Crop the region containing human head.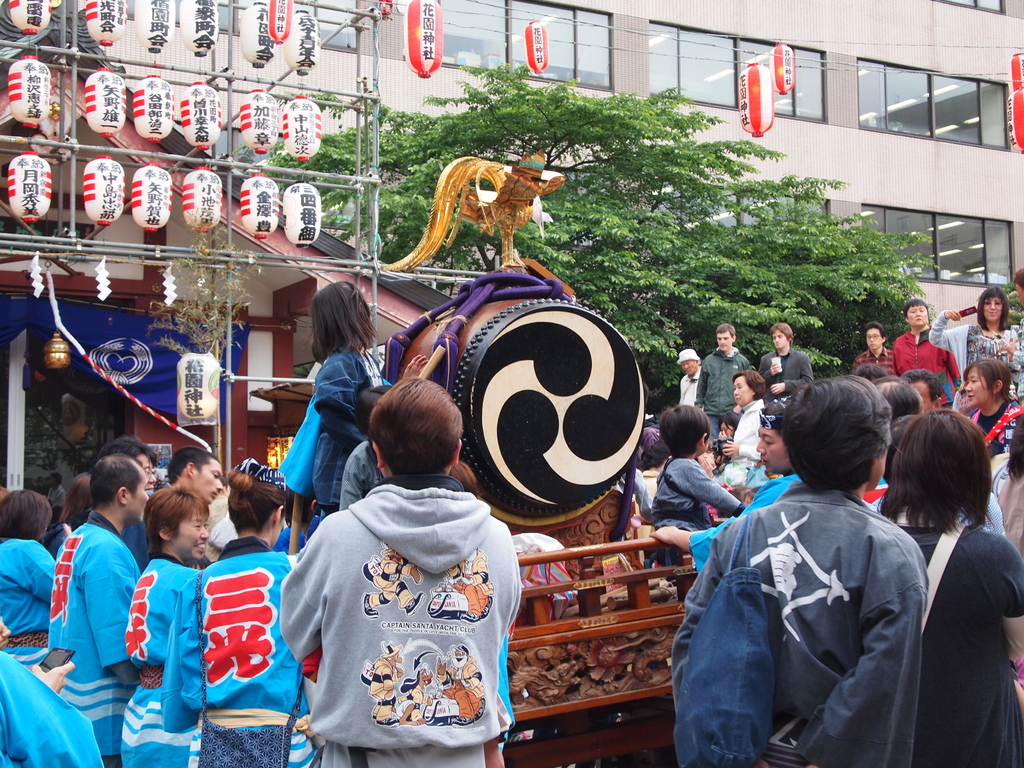
Crop region: select_region(977, 284, 1009, 324).
